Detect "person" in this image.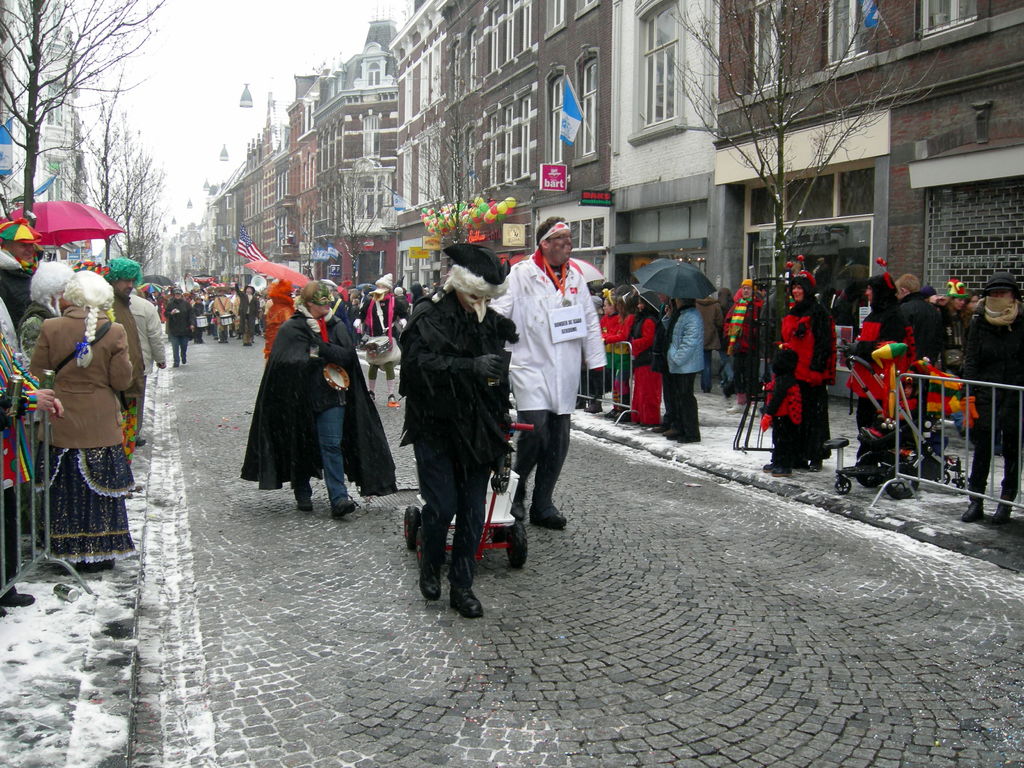
Detection: 26/277/137/564.
